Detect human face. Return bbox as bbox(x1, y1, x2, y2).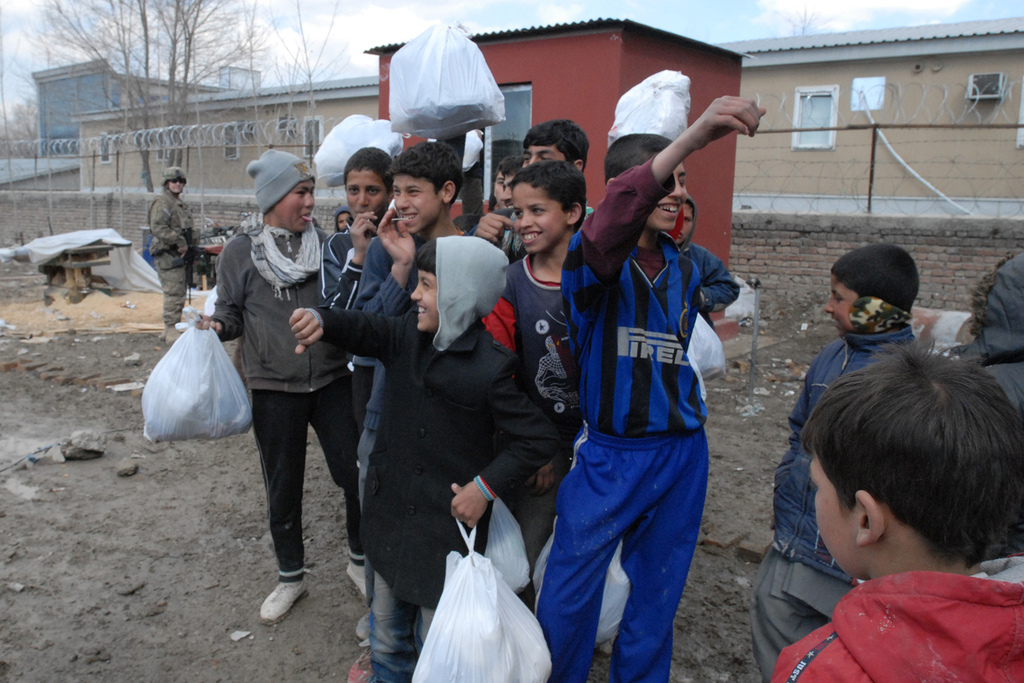
bbox(394, 177, 440, 236).
